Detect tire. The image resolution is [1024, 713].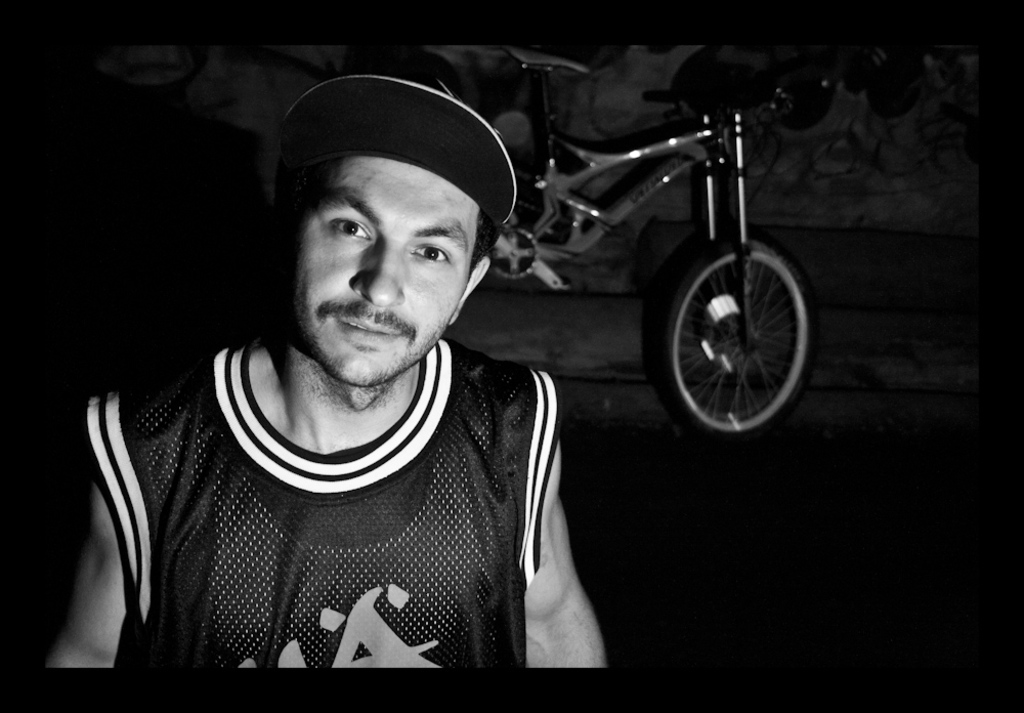
bbox(645, 214, 805, 444).
